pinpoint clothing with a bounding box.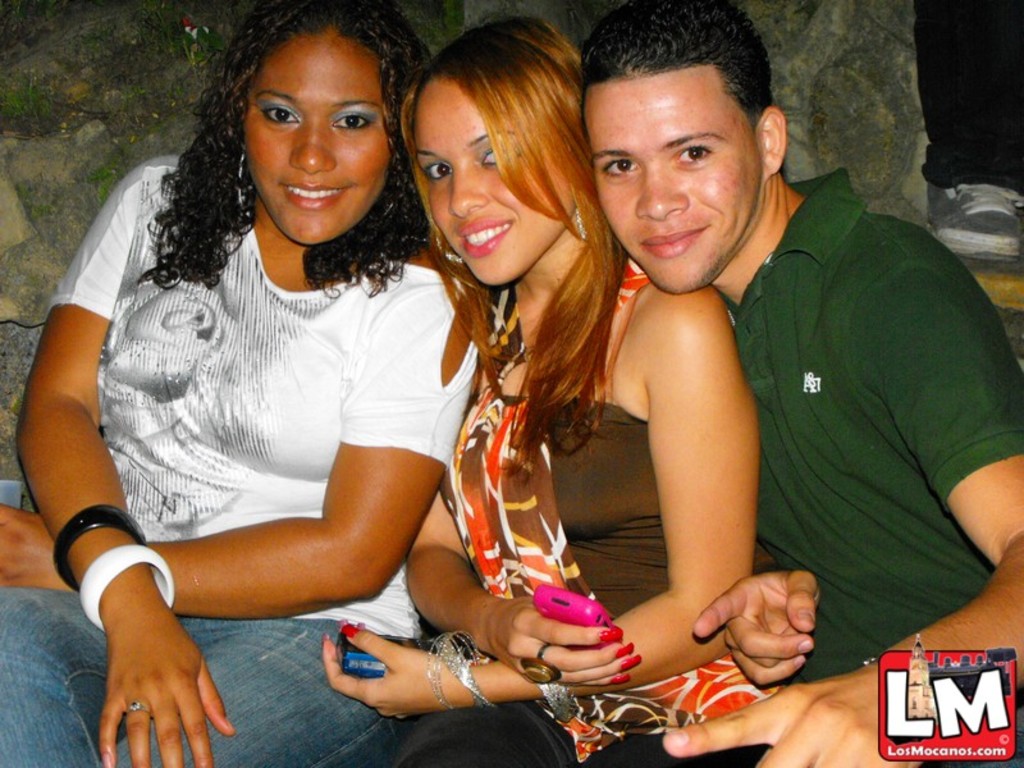
detection(392, 402, 727, 767).
